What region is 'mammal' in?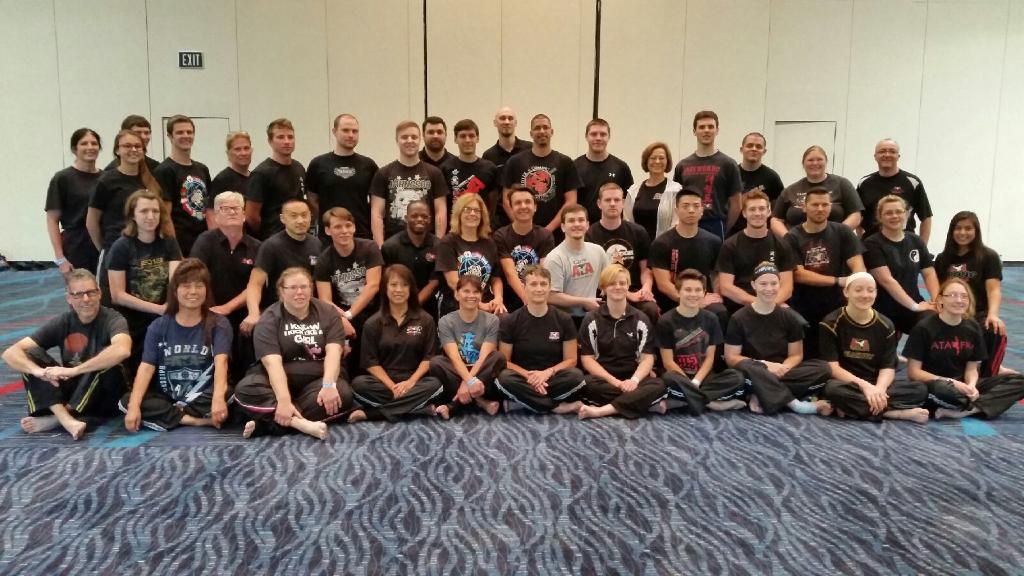
646 183 722 303.
